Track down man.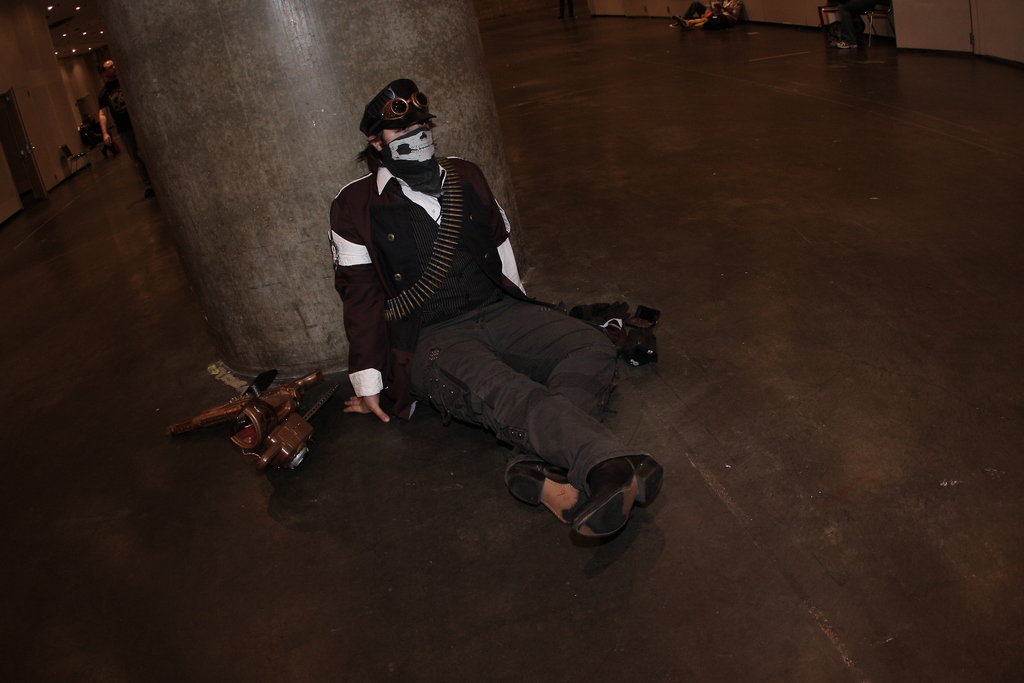
Tracked to [x1=97, y1=60, x2=152, y2=188].
